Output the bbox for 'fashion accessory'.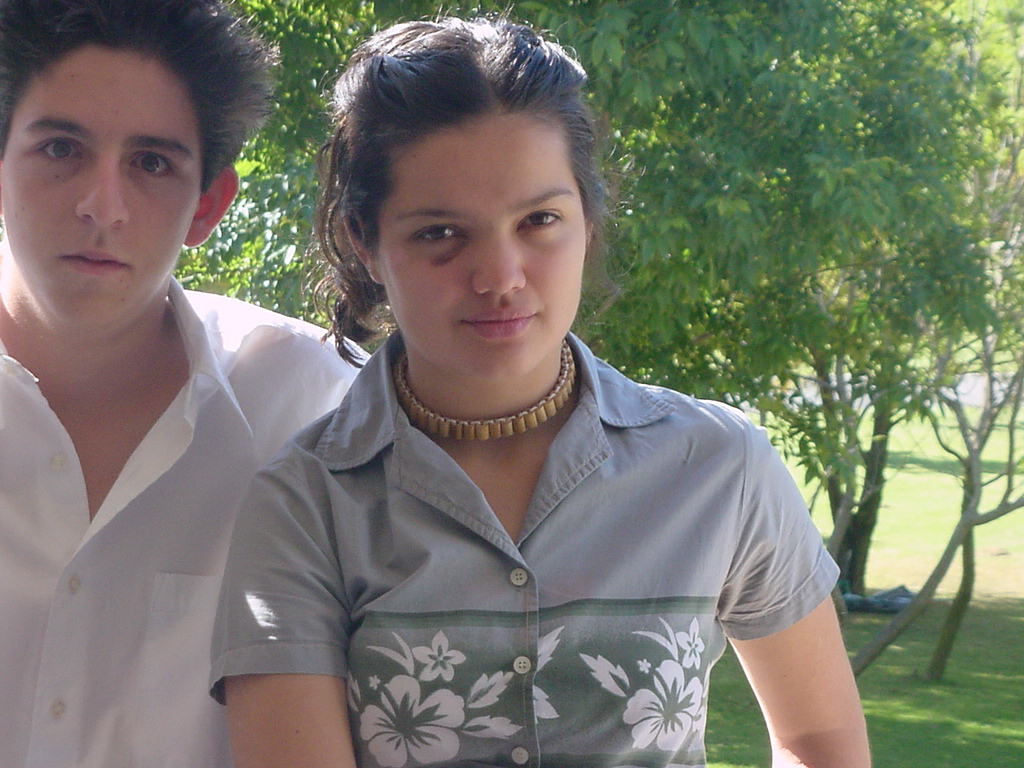
[395,333,605,473].
